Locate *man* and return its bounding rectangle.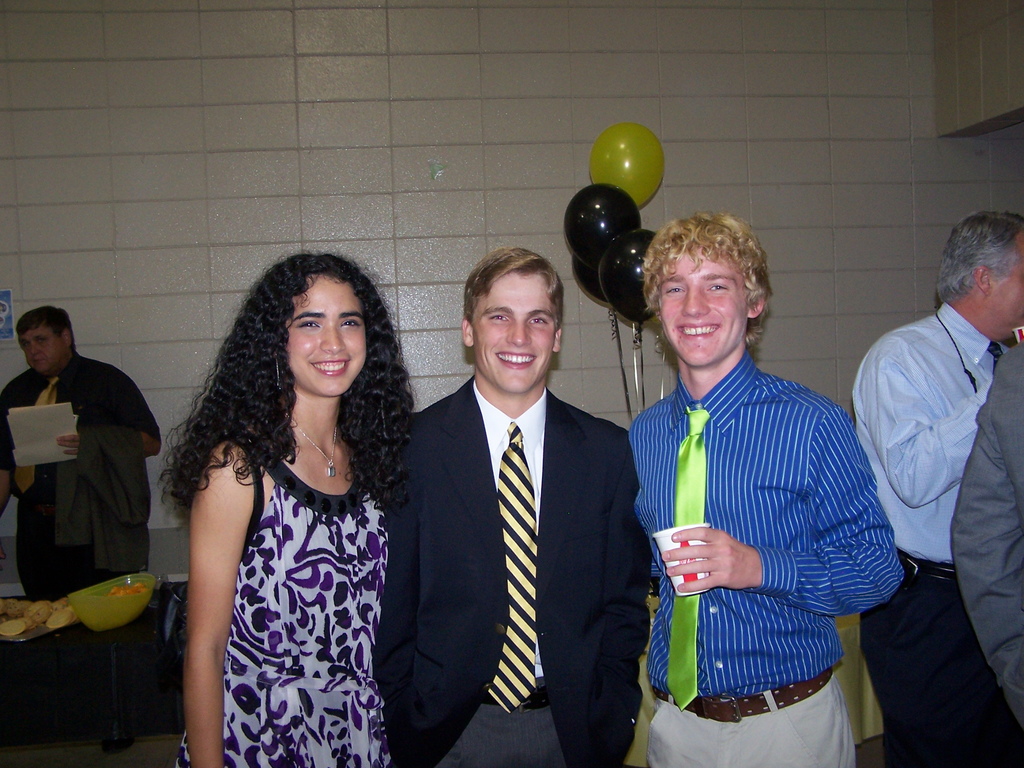
[405,225,648,767].
